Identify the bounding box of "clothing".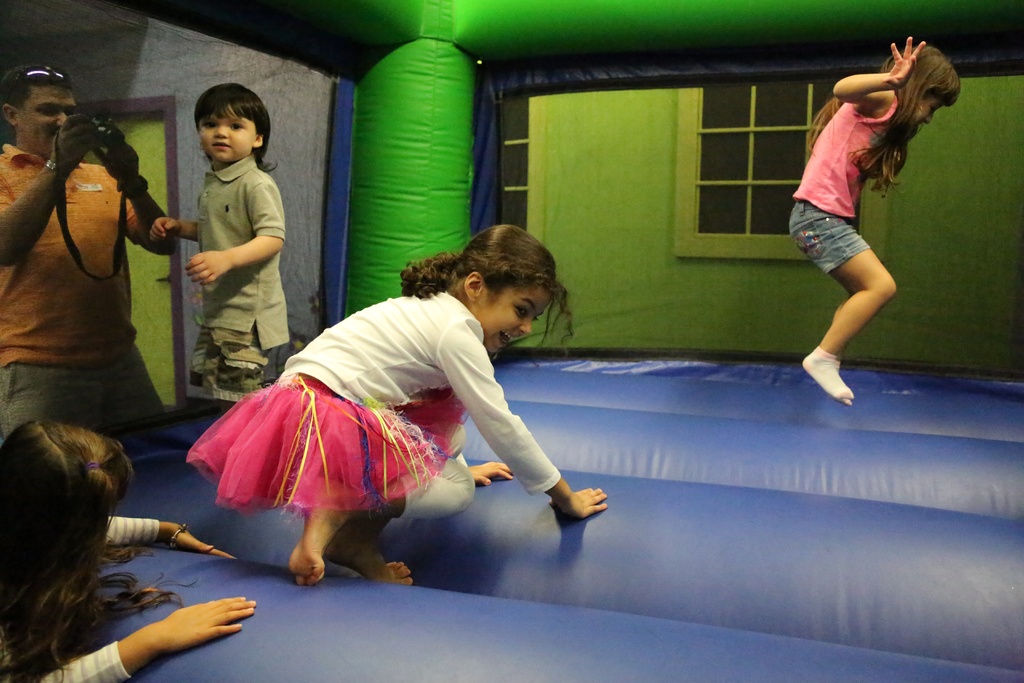
<region>788, 74, 894, 281</region>.
